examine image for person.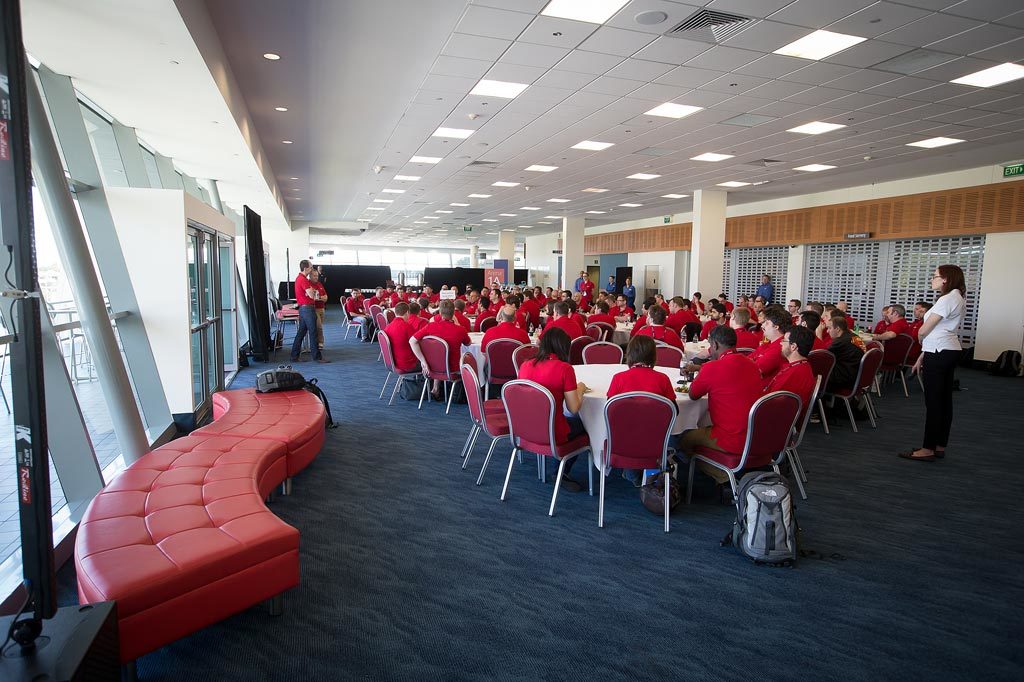
Examination result: detection(487, 287, 503, 309).
